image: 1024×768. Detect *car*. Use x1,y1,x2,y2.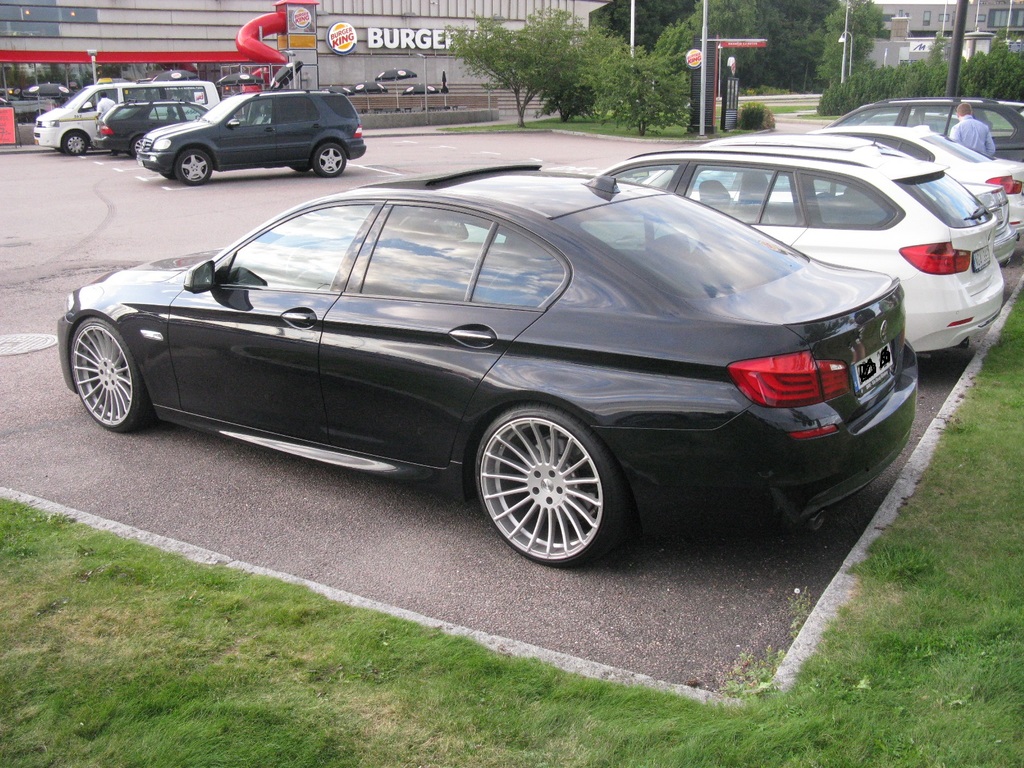
814,124,1023,265.
